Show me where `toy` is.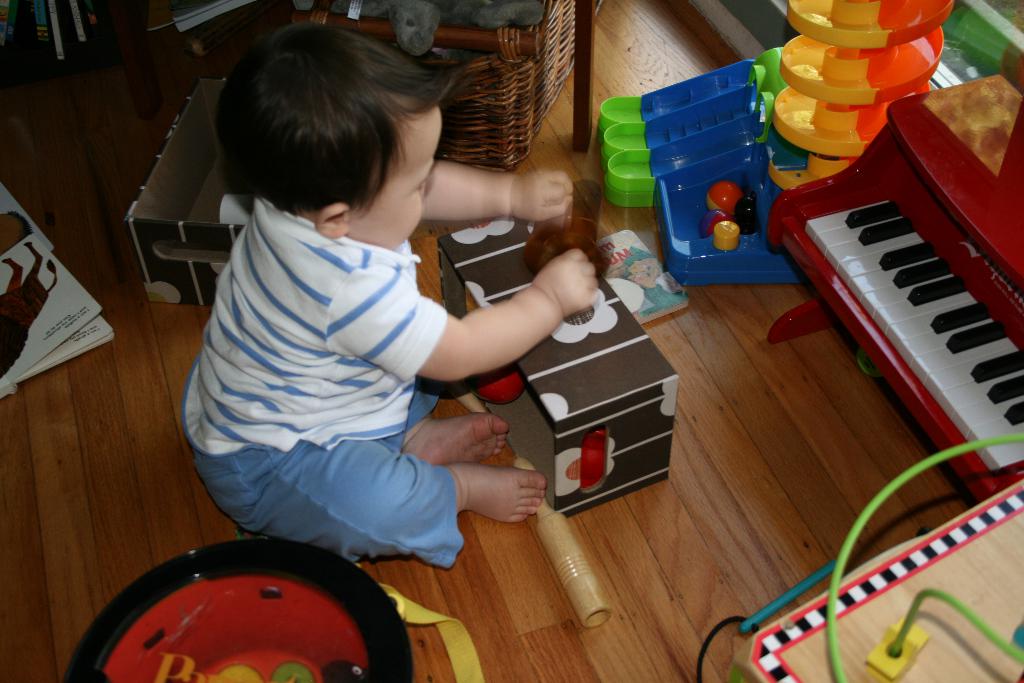
`toy` is at 732/475/1023/682.
